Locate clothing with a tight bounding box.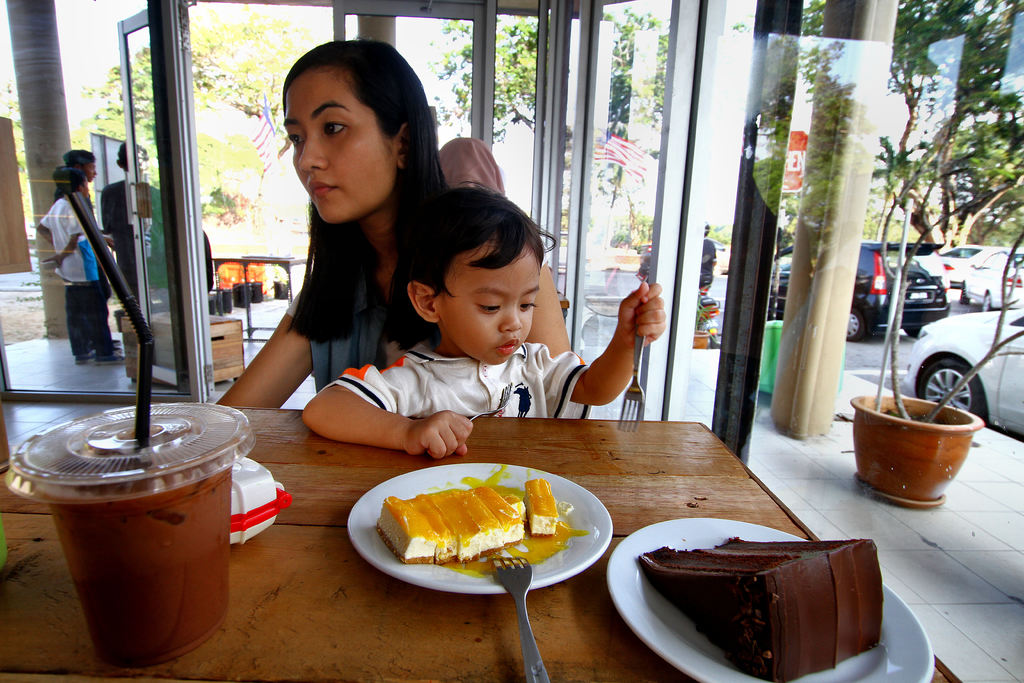
(left=236, top=158, right=463, bottom=440).
